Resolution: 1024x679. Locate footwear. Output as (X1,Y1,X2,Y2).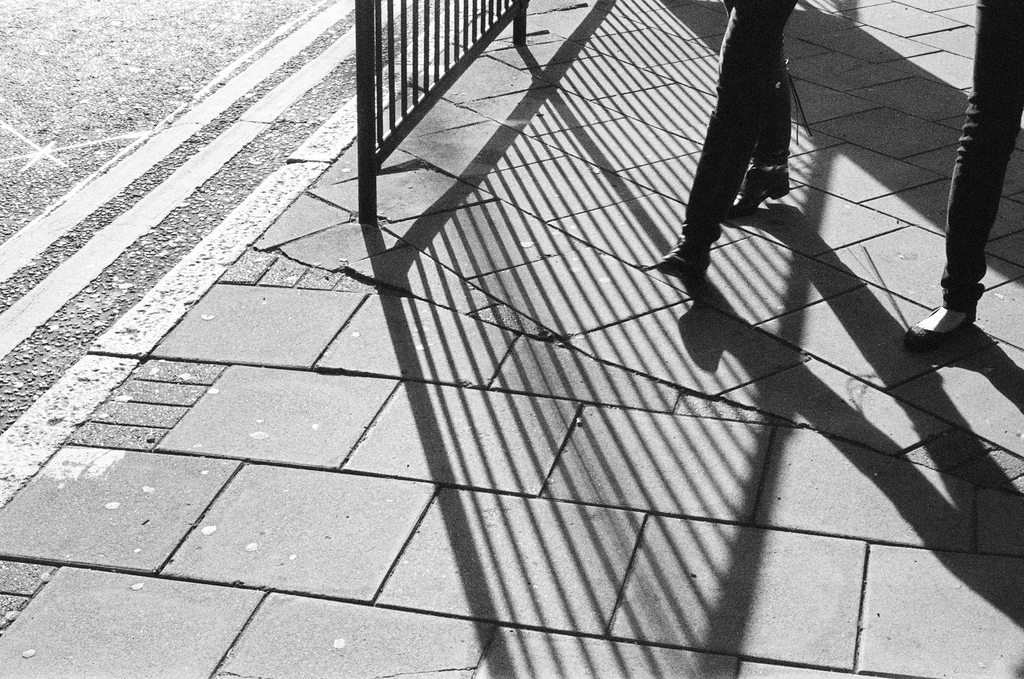
(730,161,789,215).
